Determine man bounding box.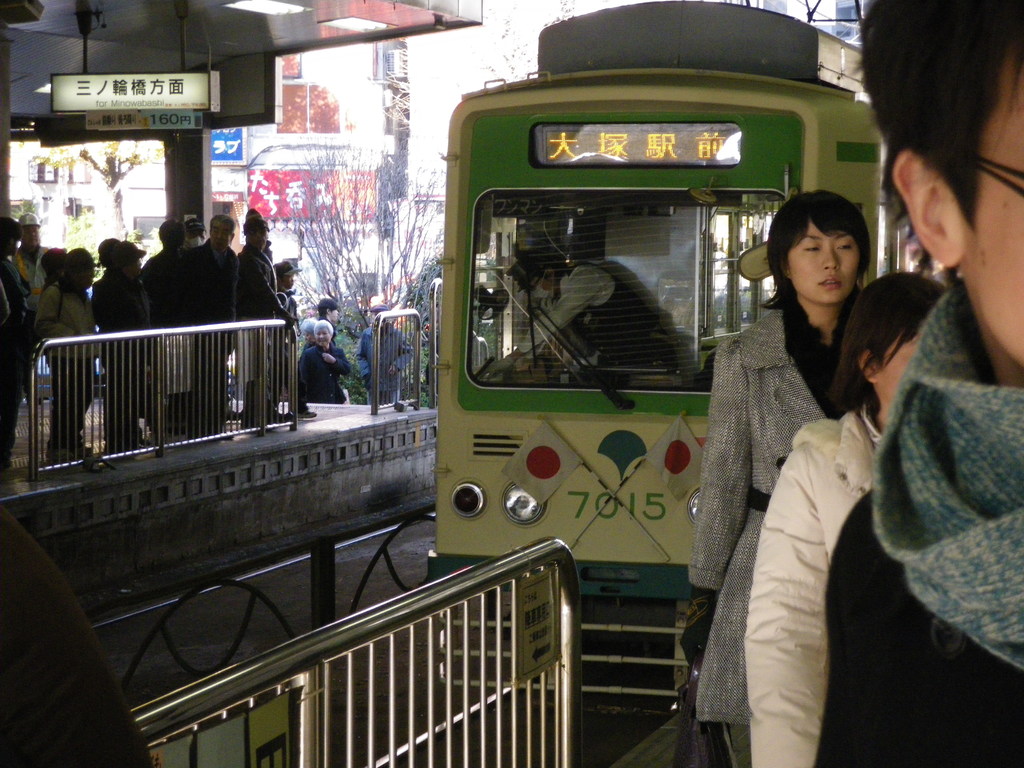
Determined: 809 0 1023 767.
